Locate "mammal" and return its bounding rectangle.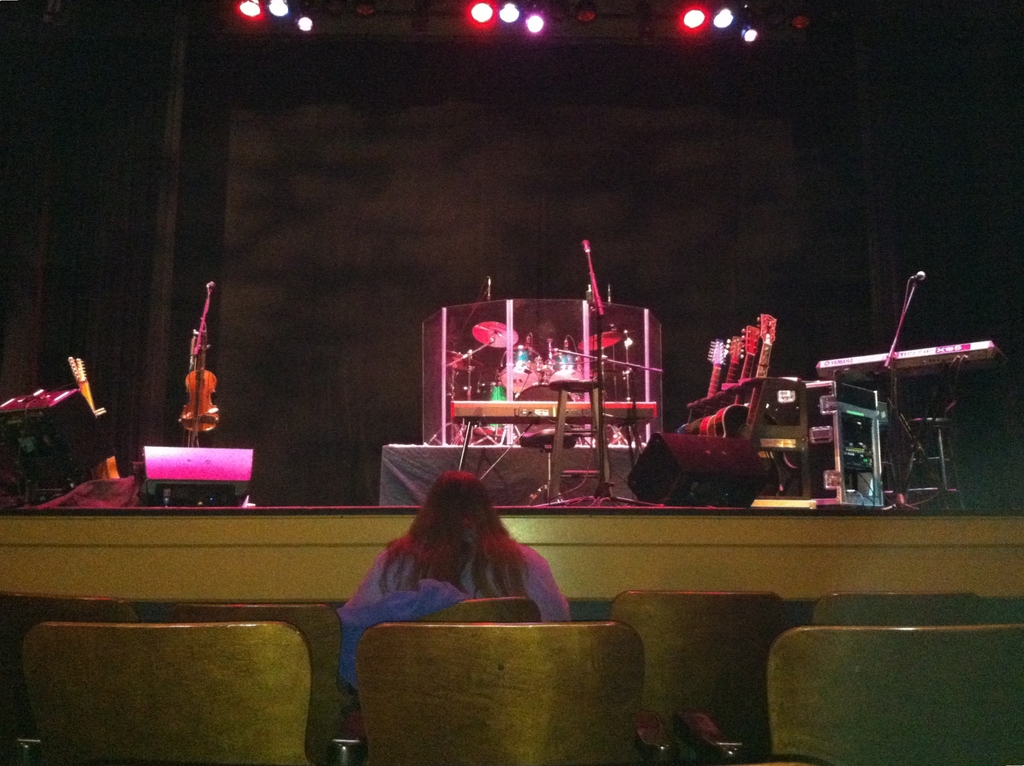
[339,479,570,642].
